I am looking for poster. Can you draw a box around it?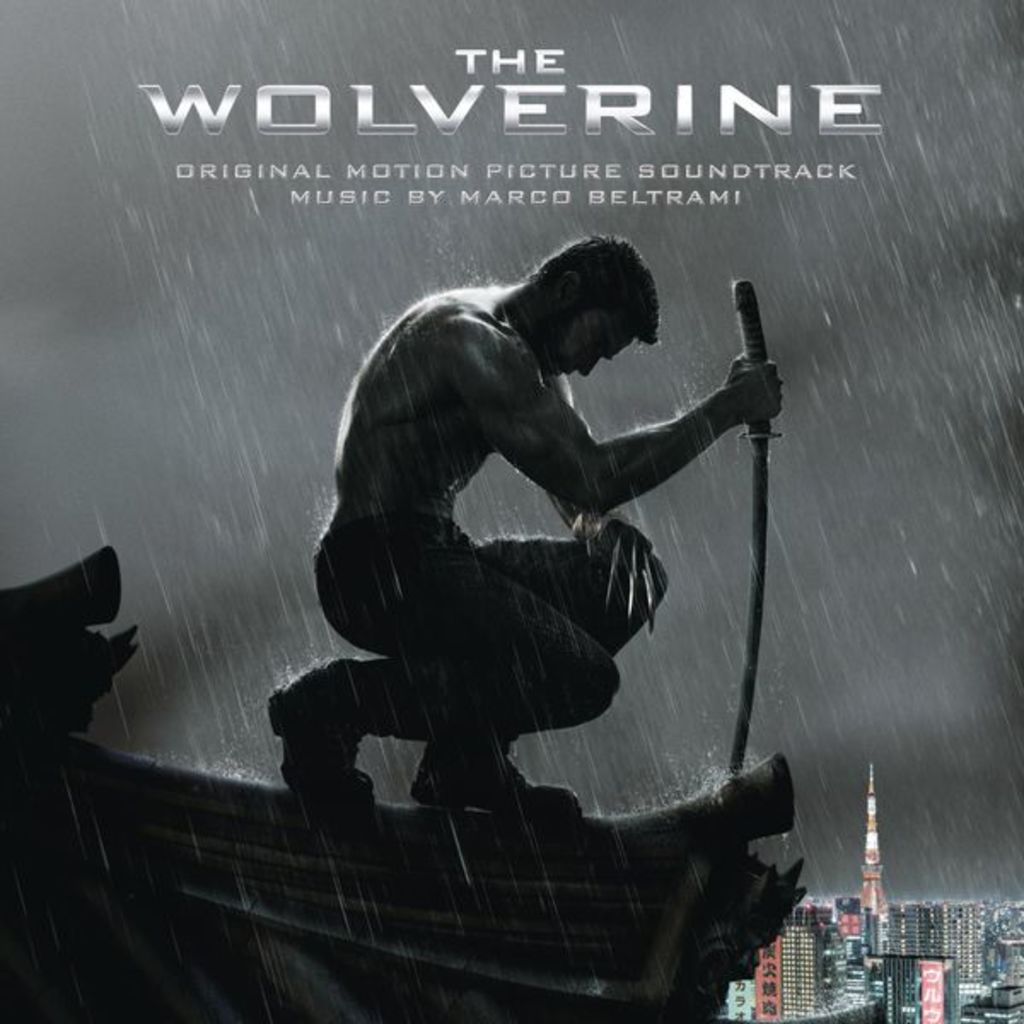
Sure, the bounding box is detection(0, 0, 1022, 1022).
